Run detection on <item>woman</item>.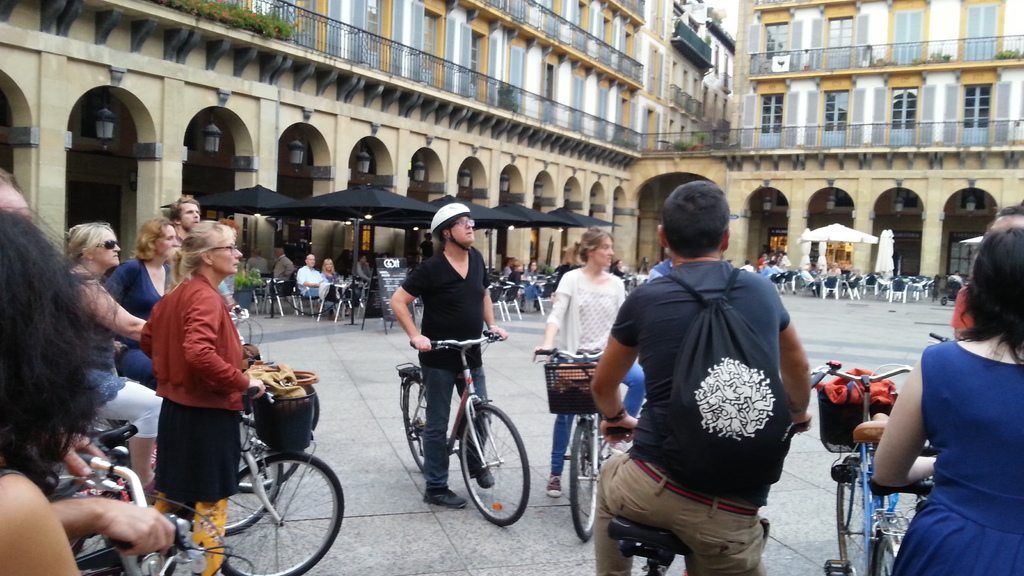
Result: (x1=58, y1=221, x2=166, y2=493).
